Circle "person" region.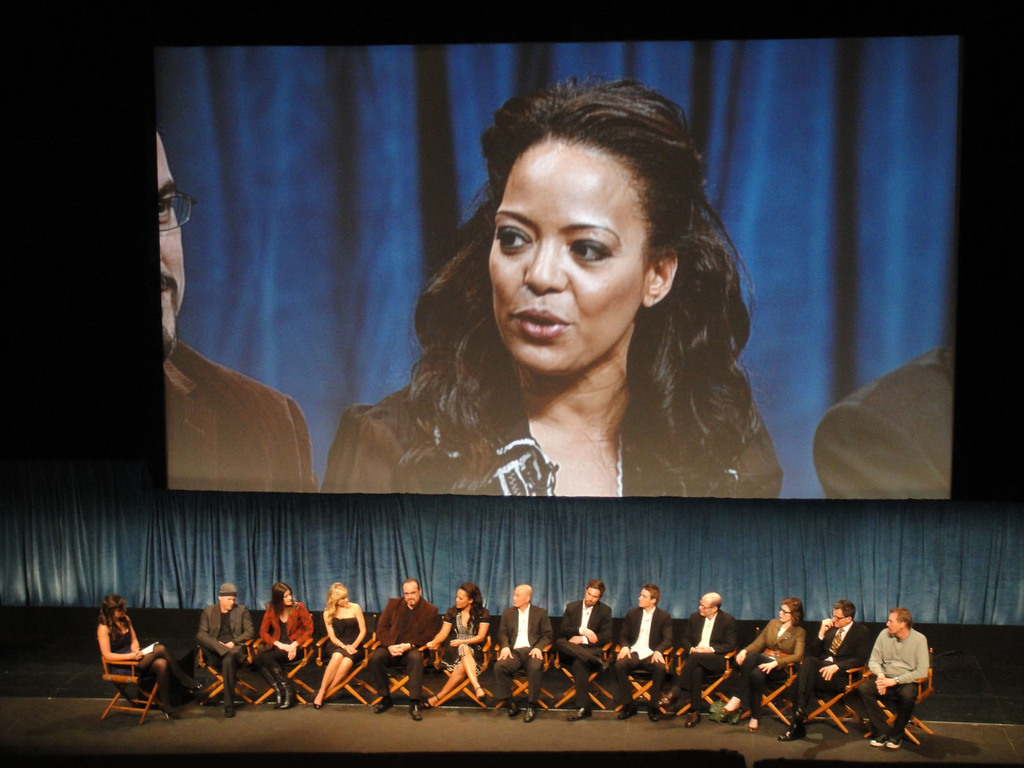
Region: (420,577,501,707).
